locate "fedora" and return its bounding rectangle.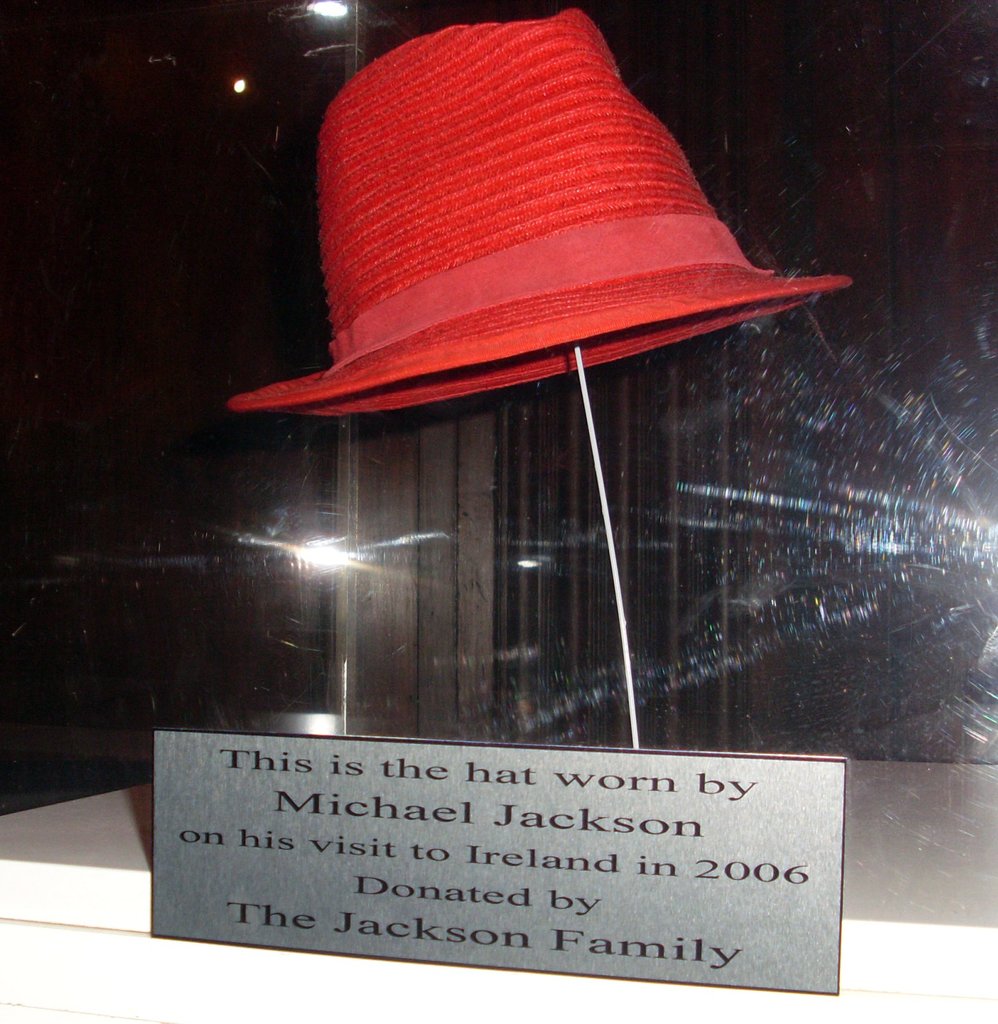
225, 3, 850, 421.
